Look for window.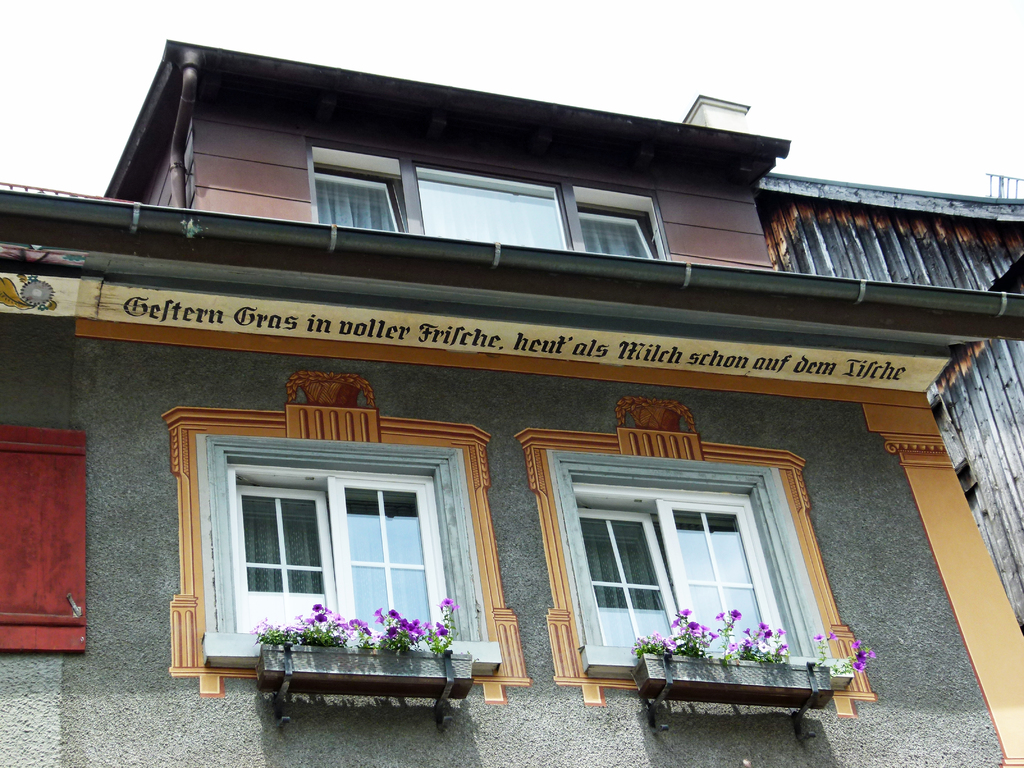
Found: <region>406, 154, 584, 252</region>.
